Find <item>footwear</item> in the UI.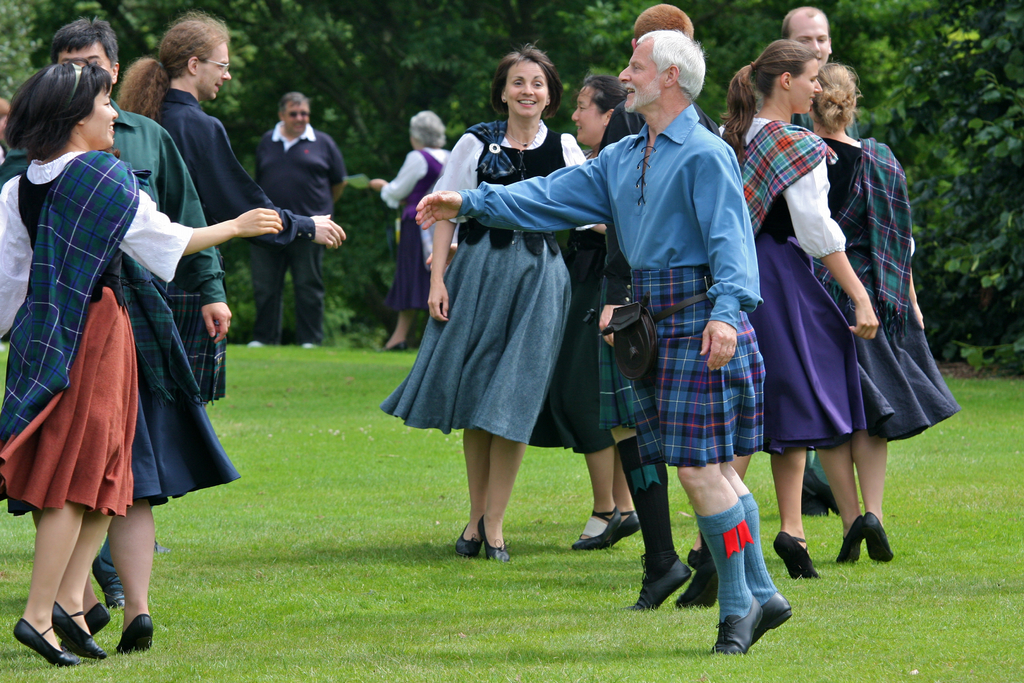
UI element at <bbox>773, 529, 822, 578</bbox>.
